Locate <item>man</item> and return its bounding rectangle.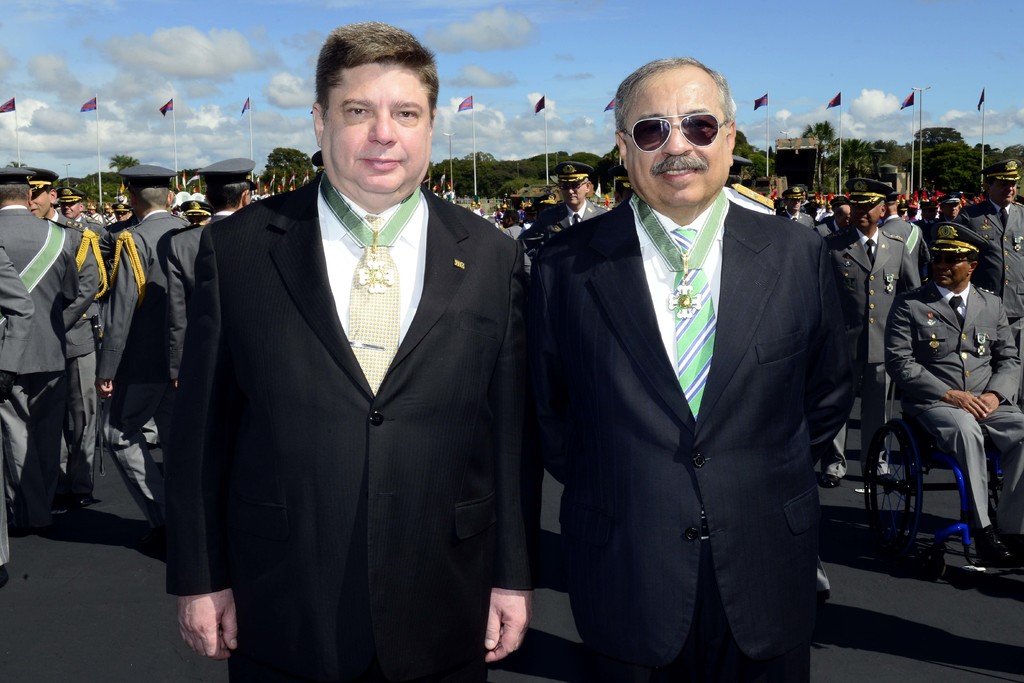
[811, 170, 934, 499].
